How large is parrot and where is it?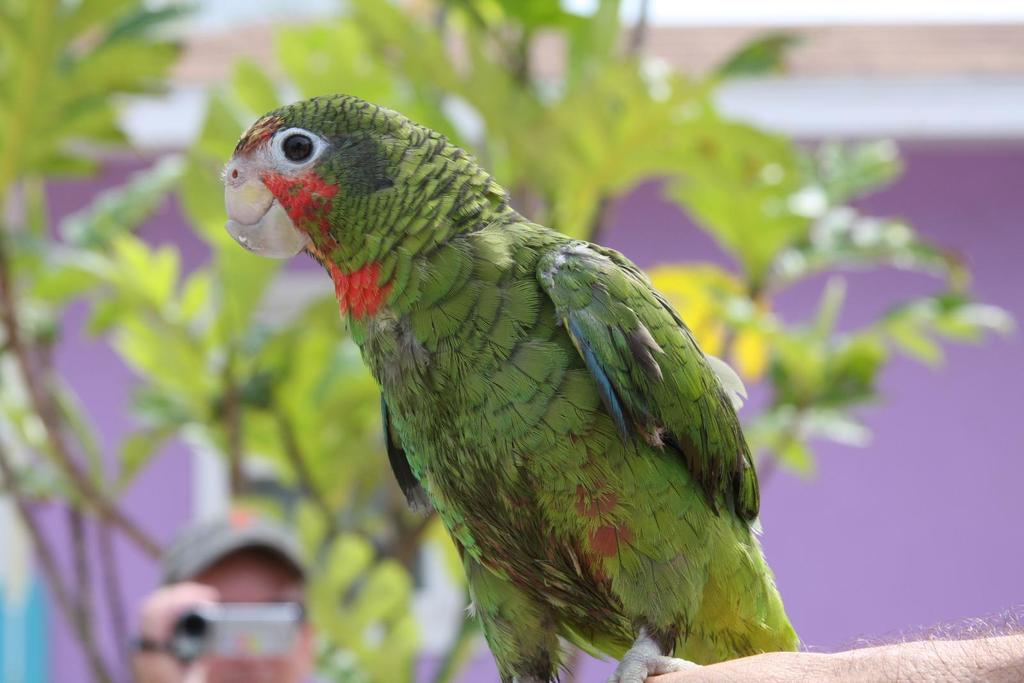
Bounding box: [217,94,802,682].
